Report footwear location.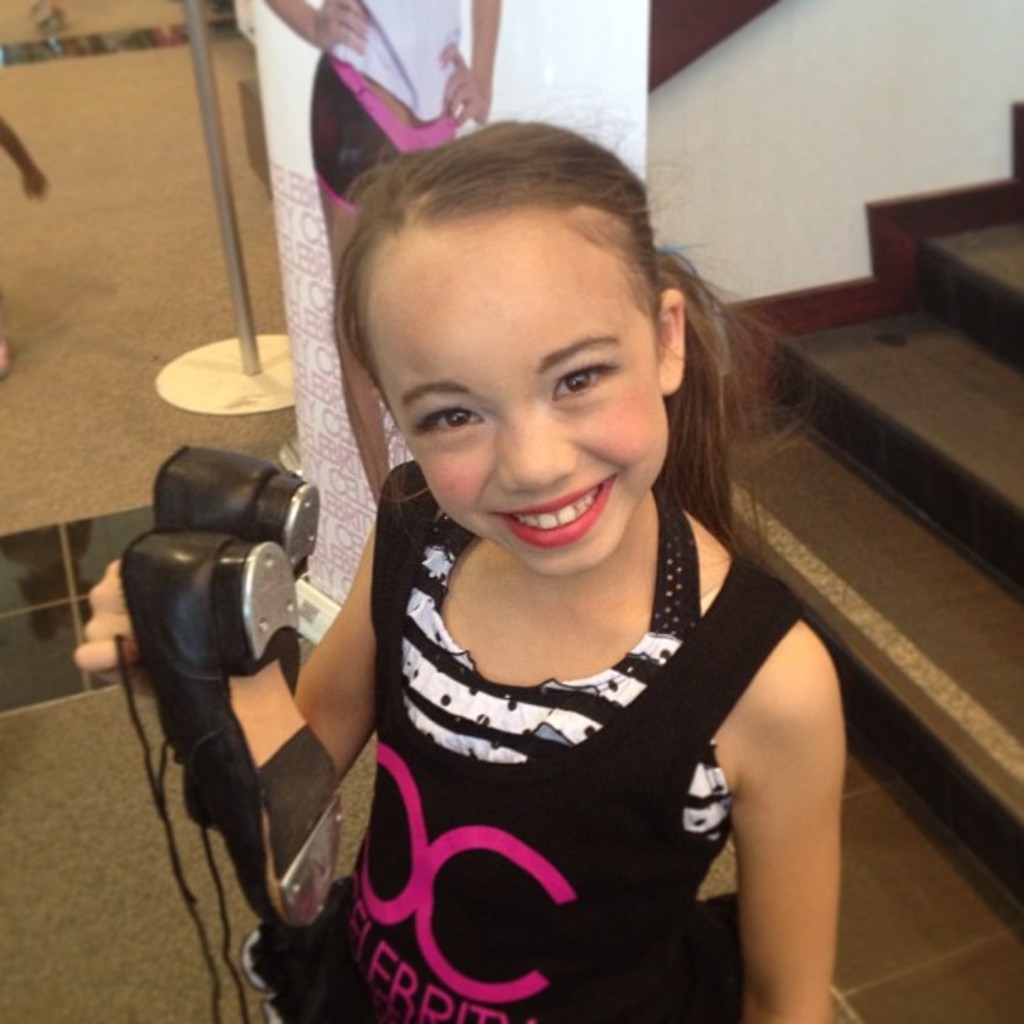
Report: 151/442/323/830.
